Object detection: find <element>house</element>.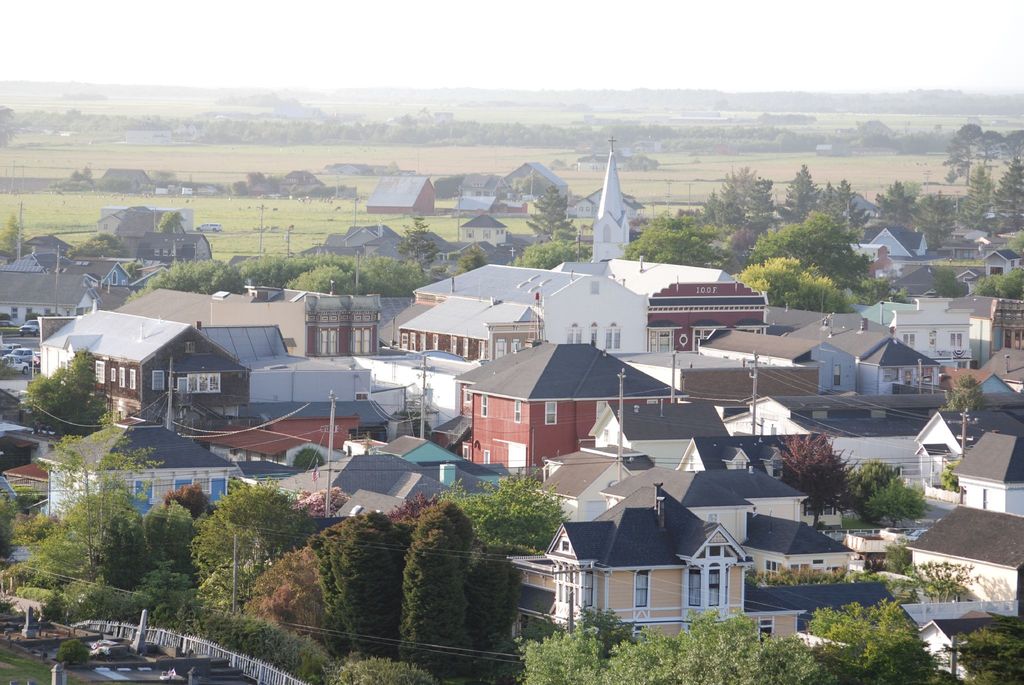
578:188:640:216.
